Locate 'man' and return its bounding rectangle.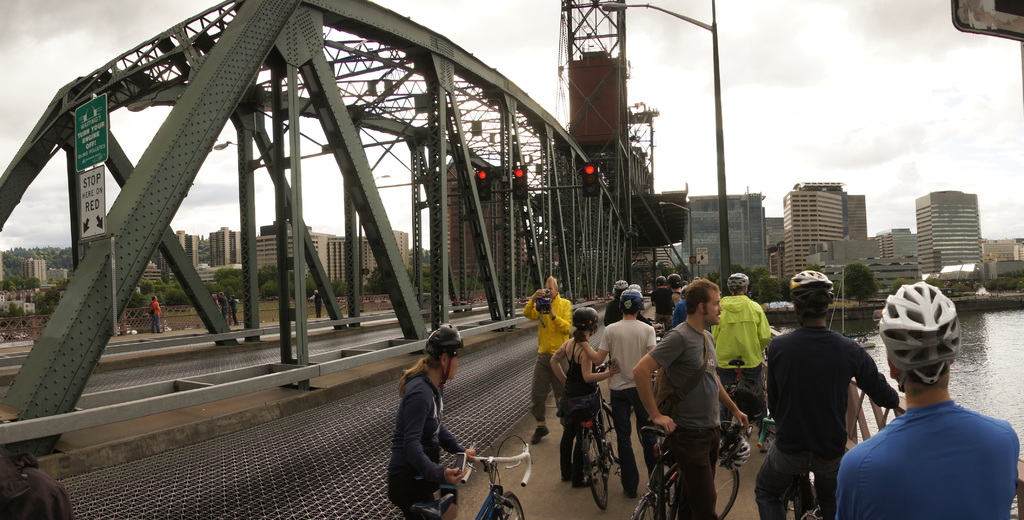
left=714, top=271, right=769, bottom=413.
